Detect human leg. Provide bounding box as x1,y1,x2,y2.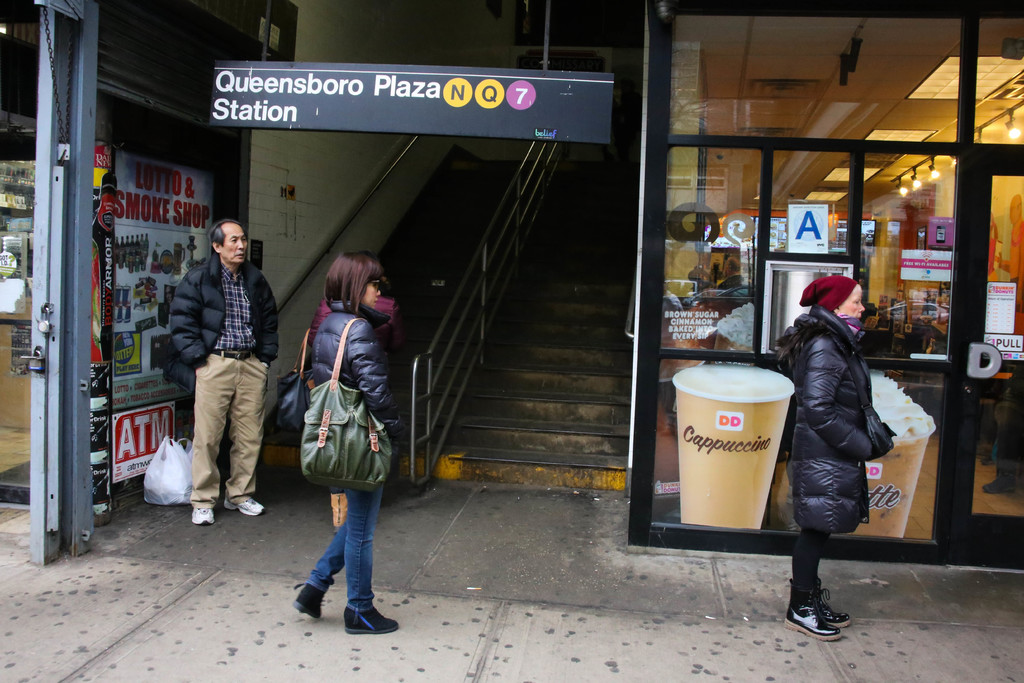
776,462,838,634.
